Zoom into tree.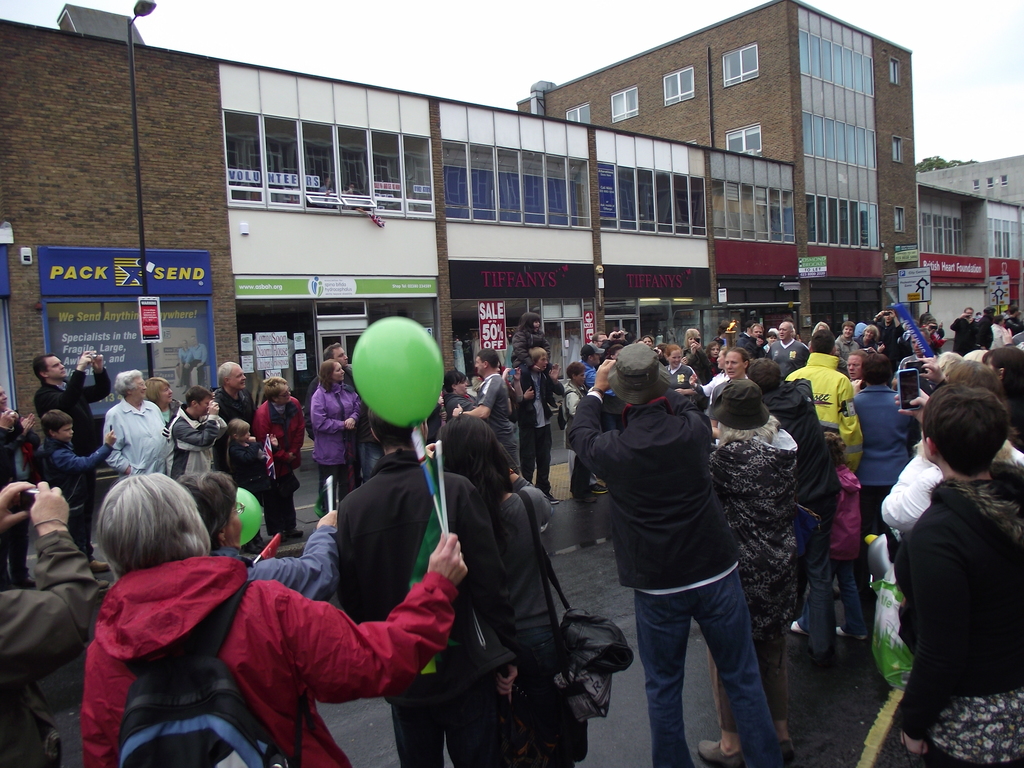
Zoom target: [x1=912, y1=156, x2=972, y2=172].
